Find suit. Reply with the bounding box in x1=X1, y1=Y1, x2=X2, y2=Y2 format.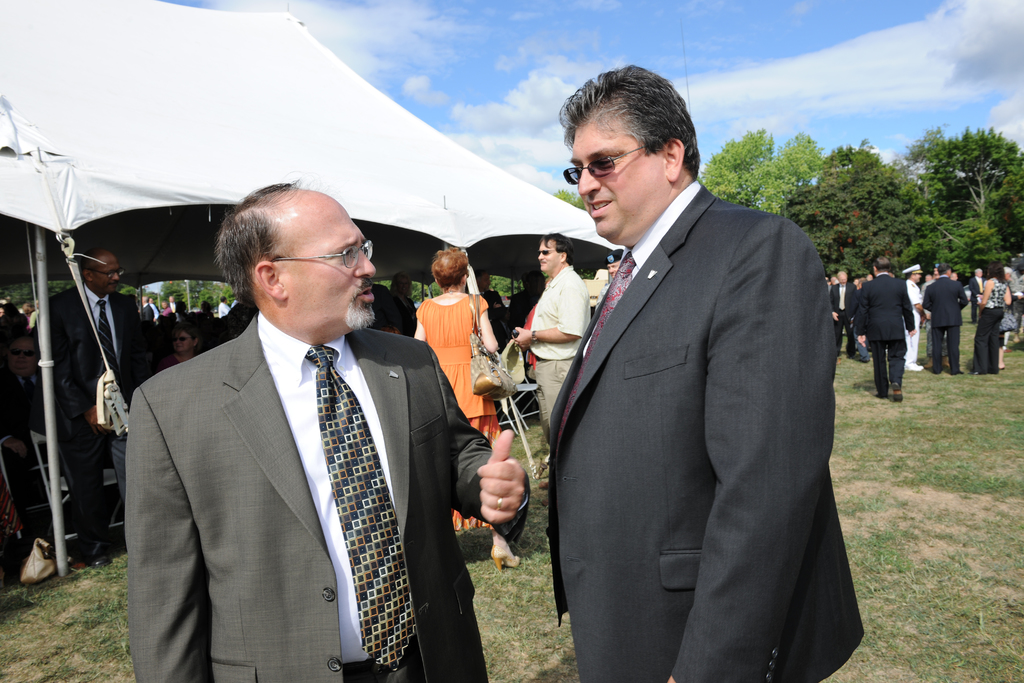
x1=47, y1=283, x2=142, y2=559.
